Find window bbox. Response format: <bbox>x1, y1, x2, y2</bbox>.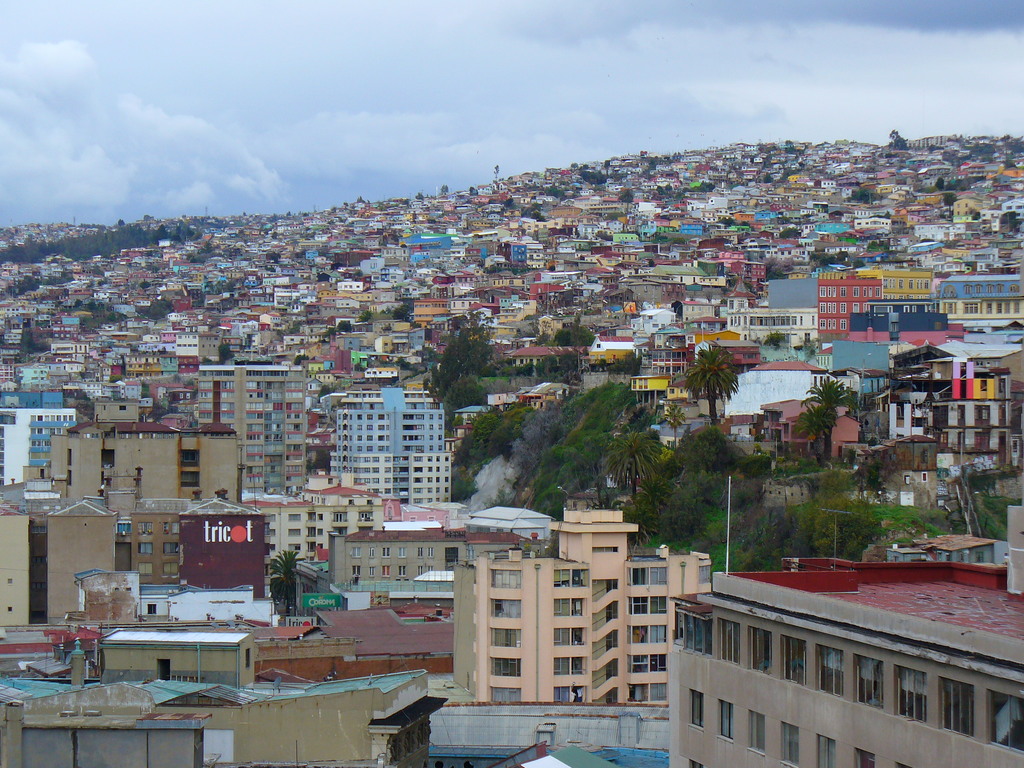
<bbox>908, 279, 912, 287</bbox>.
